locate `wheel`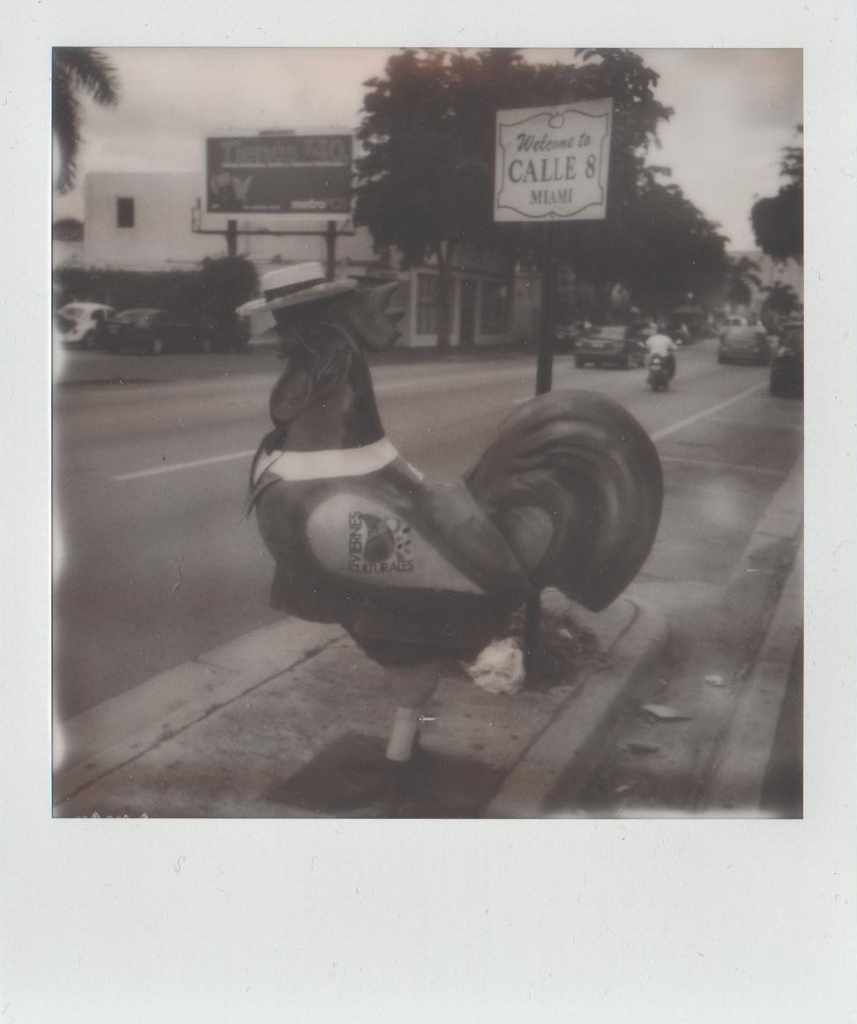
(left=652, top=377, right=658, bottom=391)
